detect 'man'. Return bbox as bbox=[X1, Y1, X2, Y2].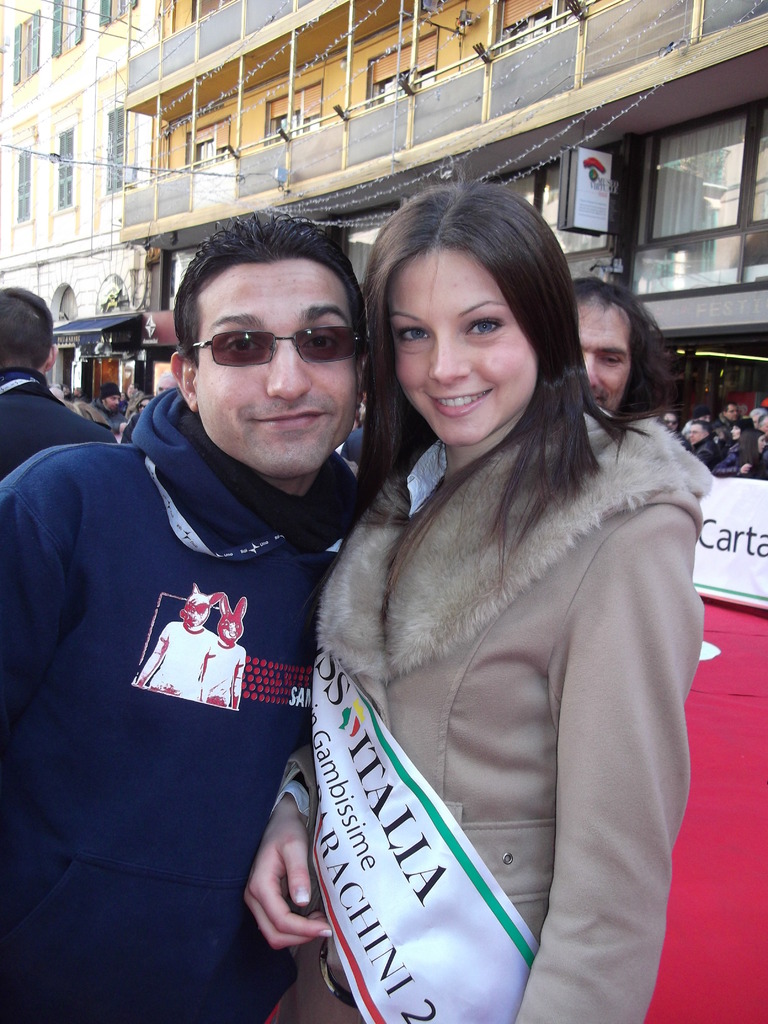
bbox=[0, 282, 116, 476].
